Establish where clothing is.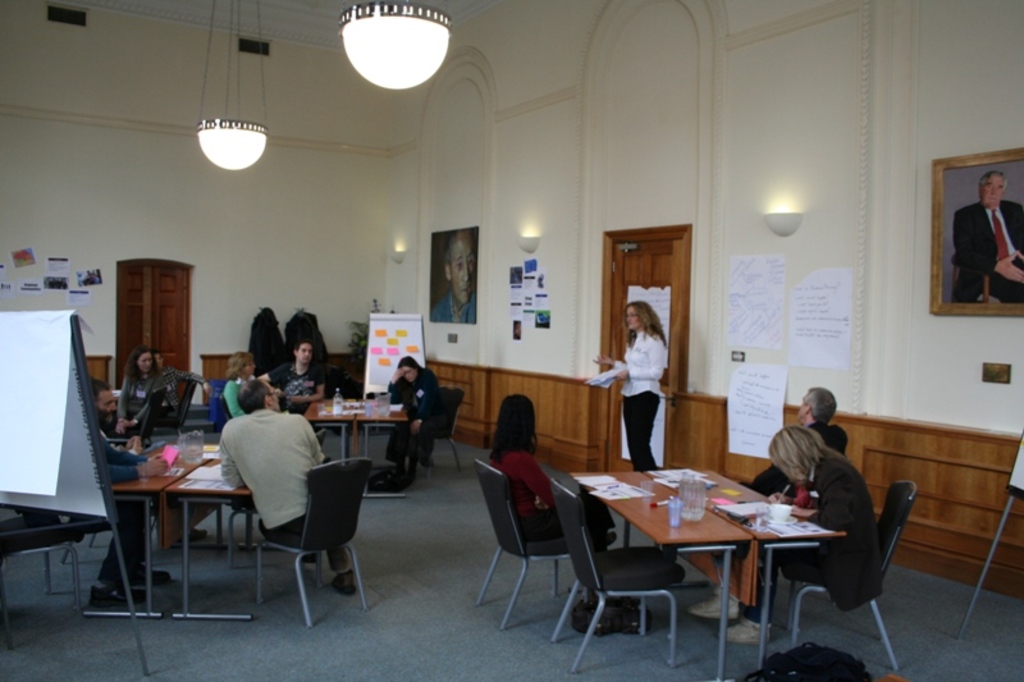
Established at 611, 325, 668, 467.
